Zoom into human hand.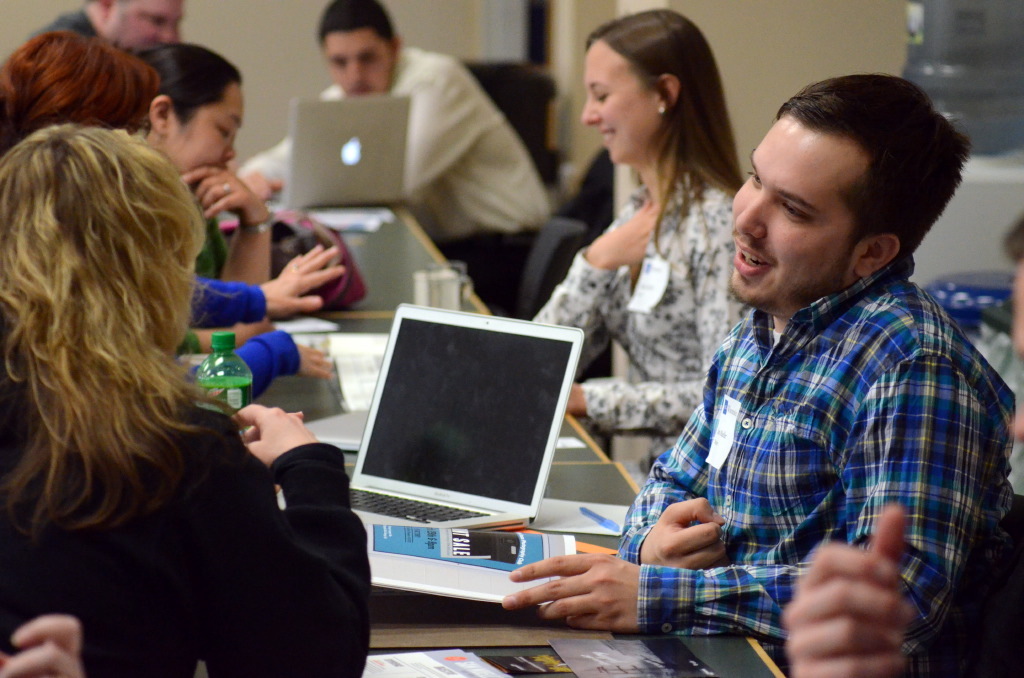
Zoom target: locate(639, 496, 732, 574).
